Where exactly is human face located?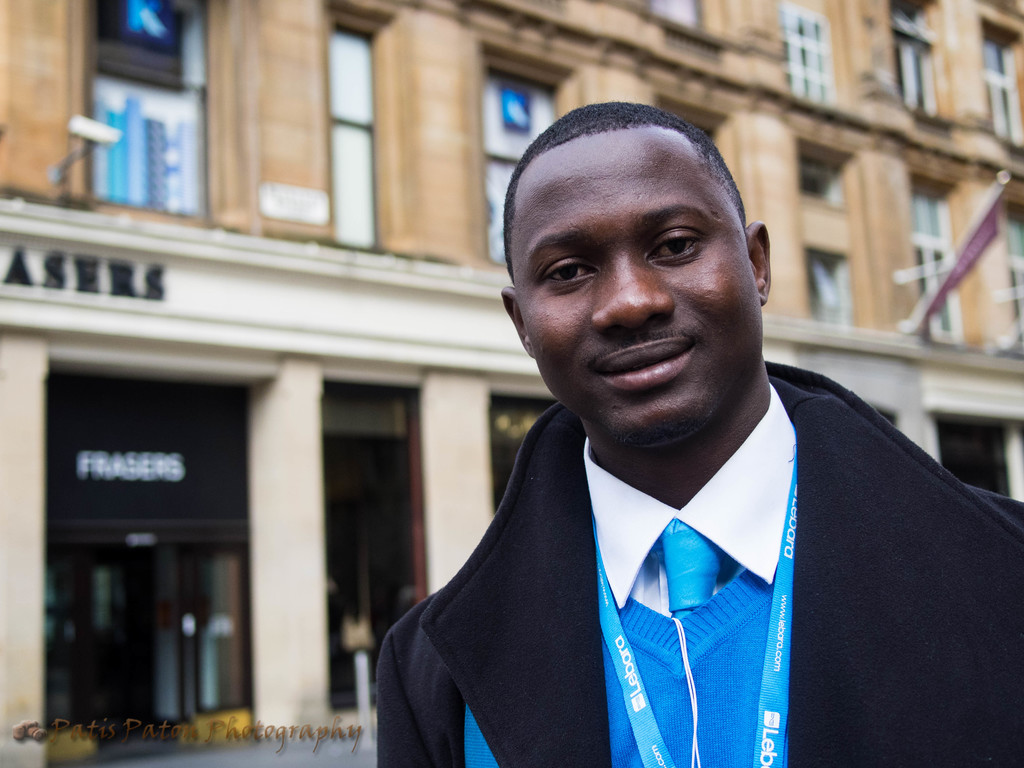
Its bounding box is pyautogui.locateOnScreen(513, 148, 762, 449).
